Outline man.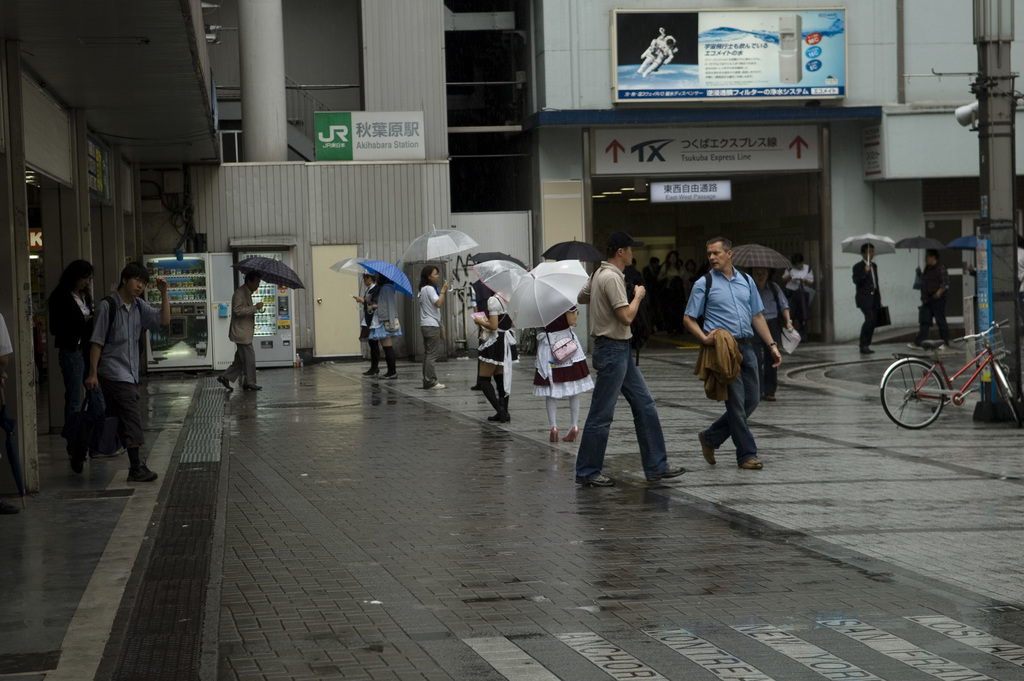
Outline: [x1=849, y1=247, x2=885, y2=355].
